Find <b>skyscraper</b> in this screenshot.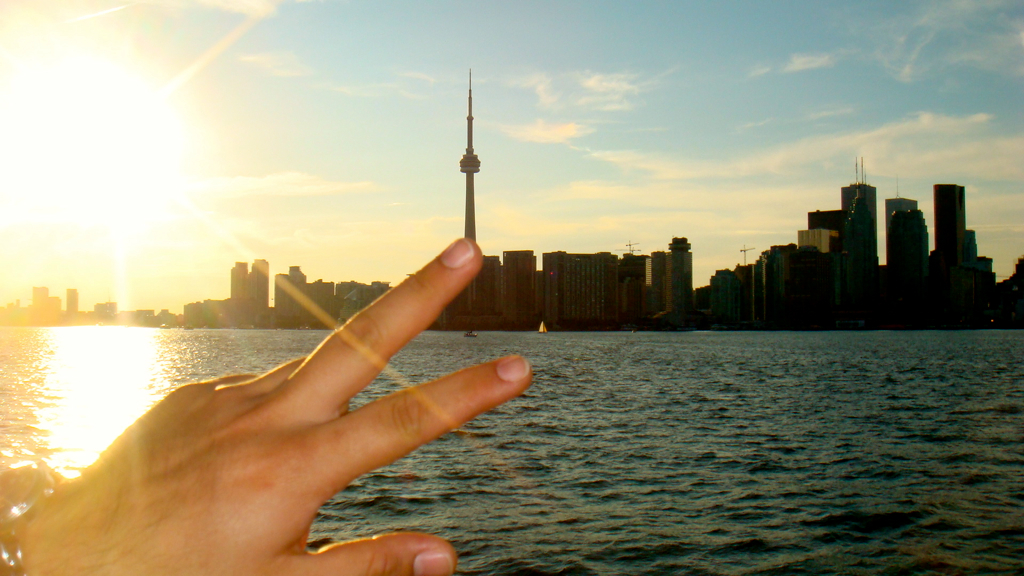
The bounding box for <b>skyscraper</b> is rect(249, 256, 268, 329).
